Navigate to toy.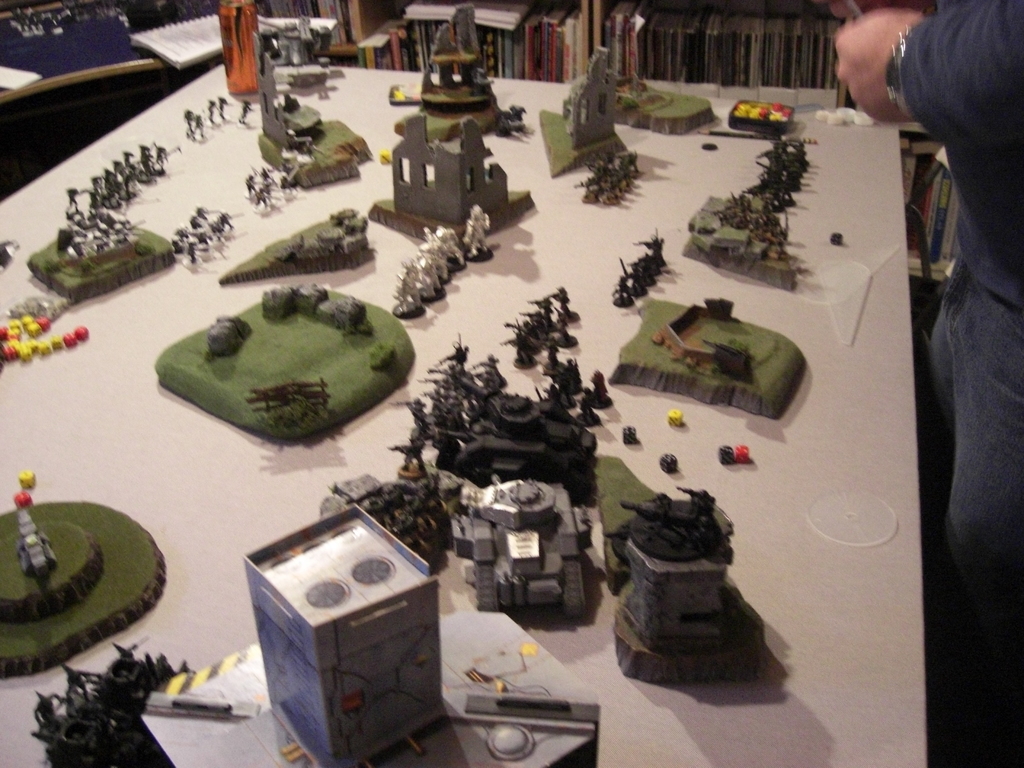
Navigation target: locate(594, 476, 790, 708).
